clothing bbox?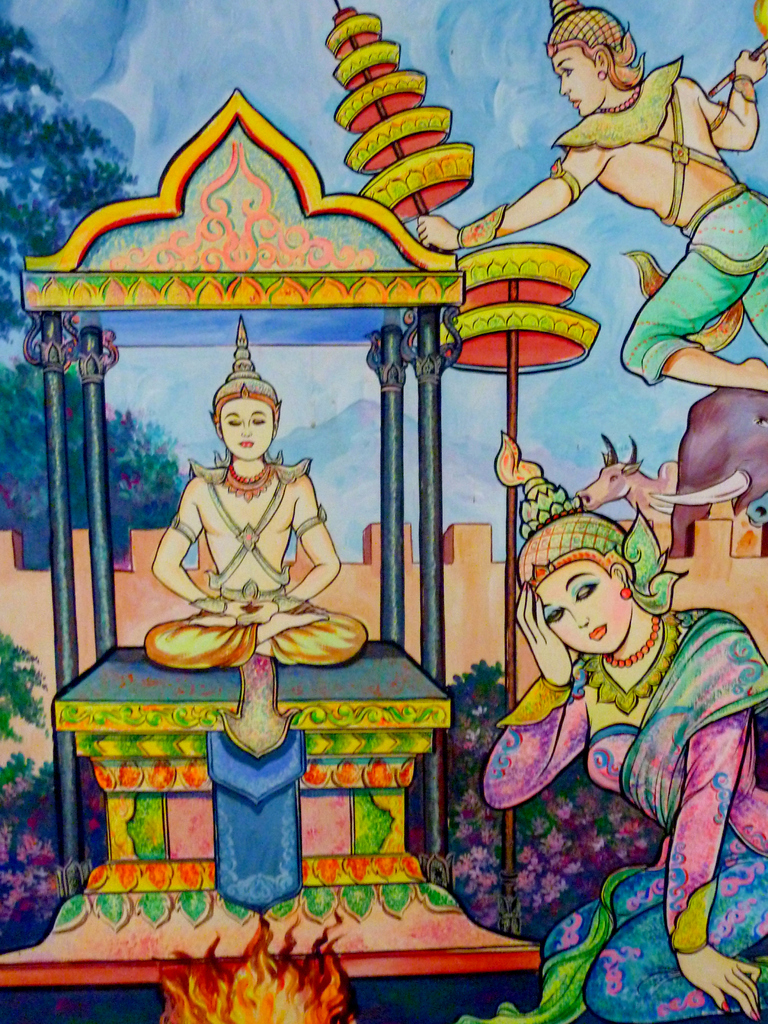
left=146, top=603, right=367, bottom=668
